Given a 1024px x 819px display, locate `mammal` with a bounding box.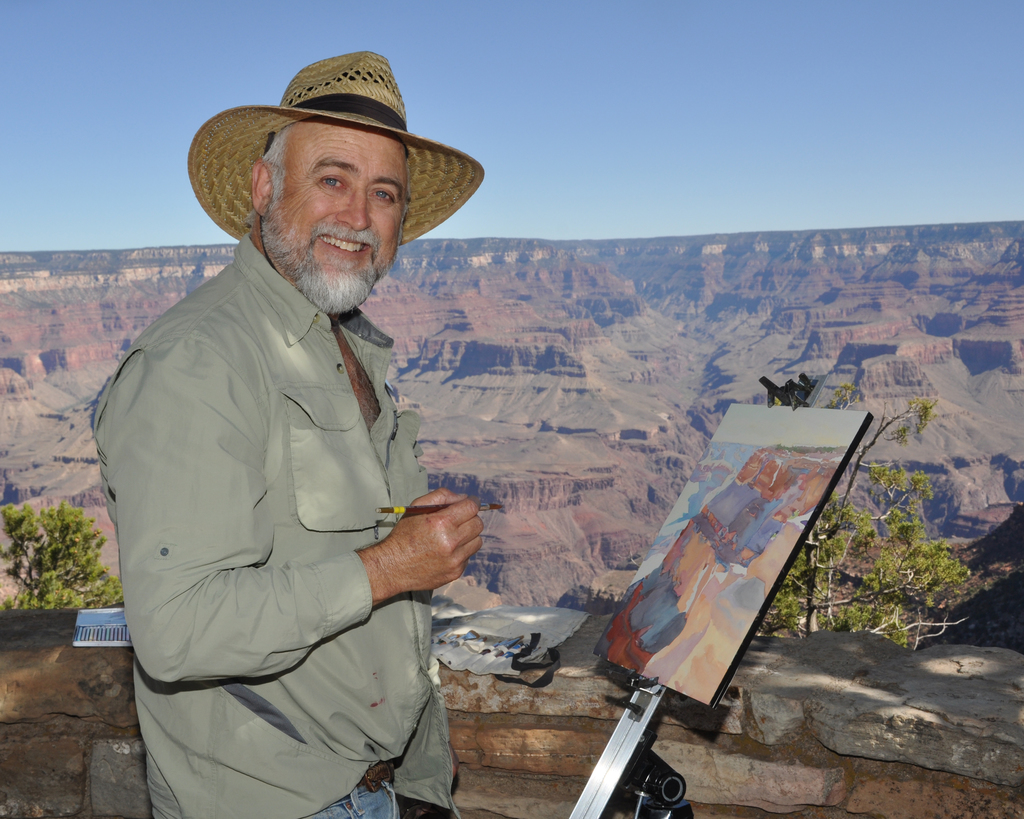
Located: 96, 51, 486, 818.
